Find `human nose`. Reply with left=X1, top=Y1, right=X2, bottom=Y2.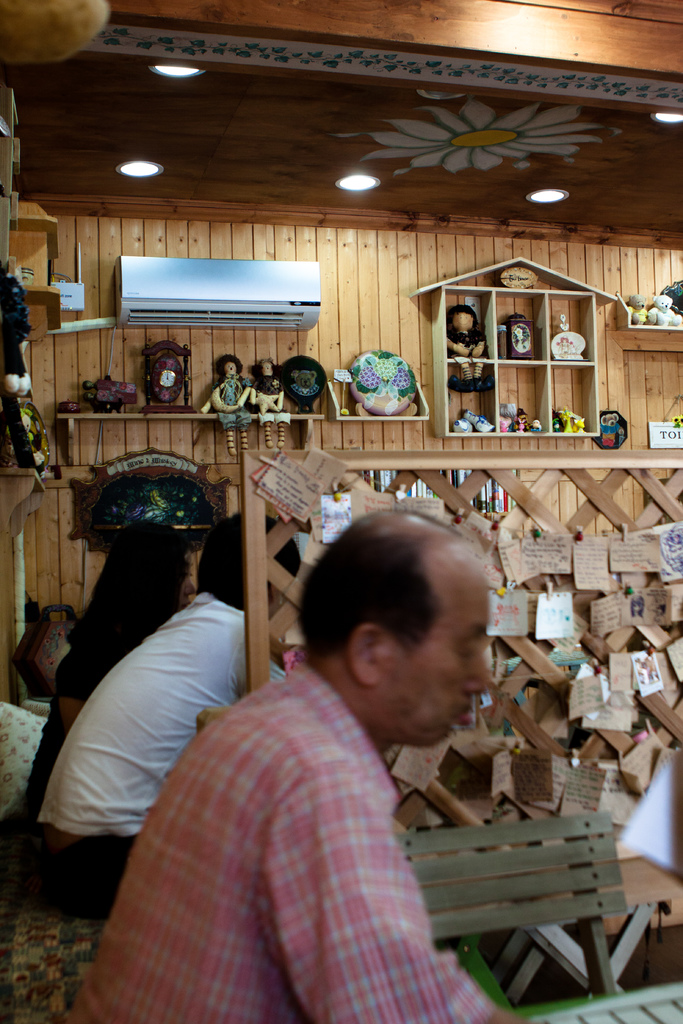
left=465, top=650, right=493, bottom=698.
